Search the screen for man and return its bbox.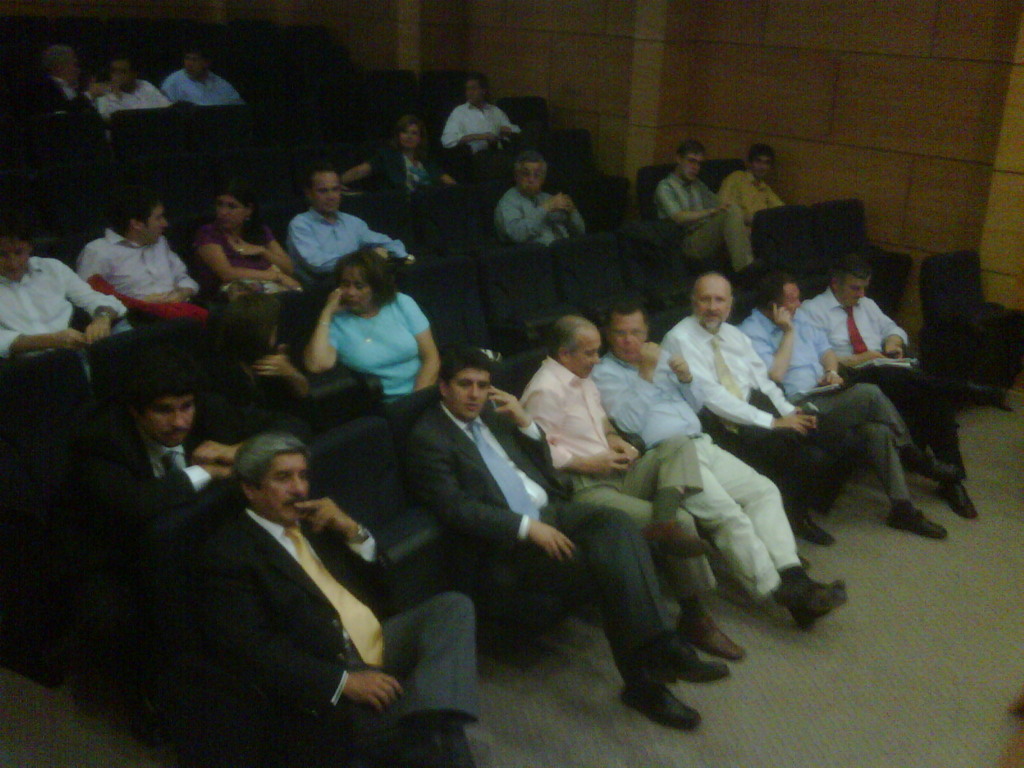
Found: box(719, 138, 801, 244).
